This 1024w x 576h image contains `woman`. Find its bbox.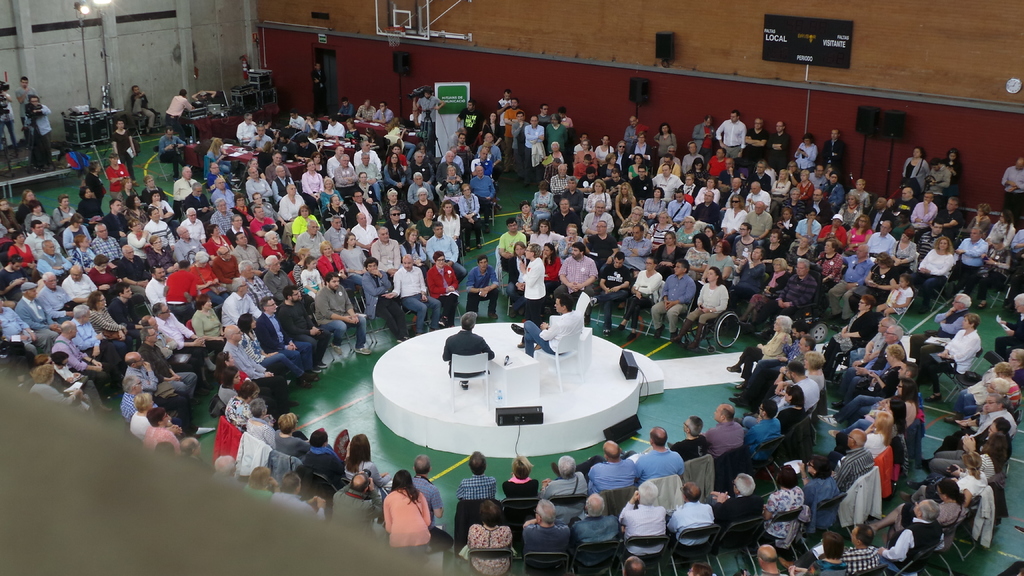
detection(277, 182, 305, 220).
